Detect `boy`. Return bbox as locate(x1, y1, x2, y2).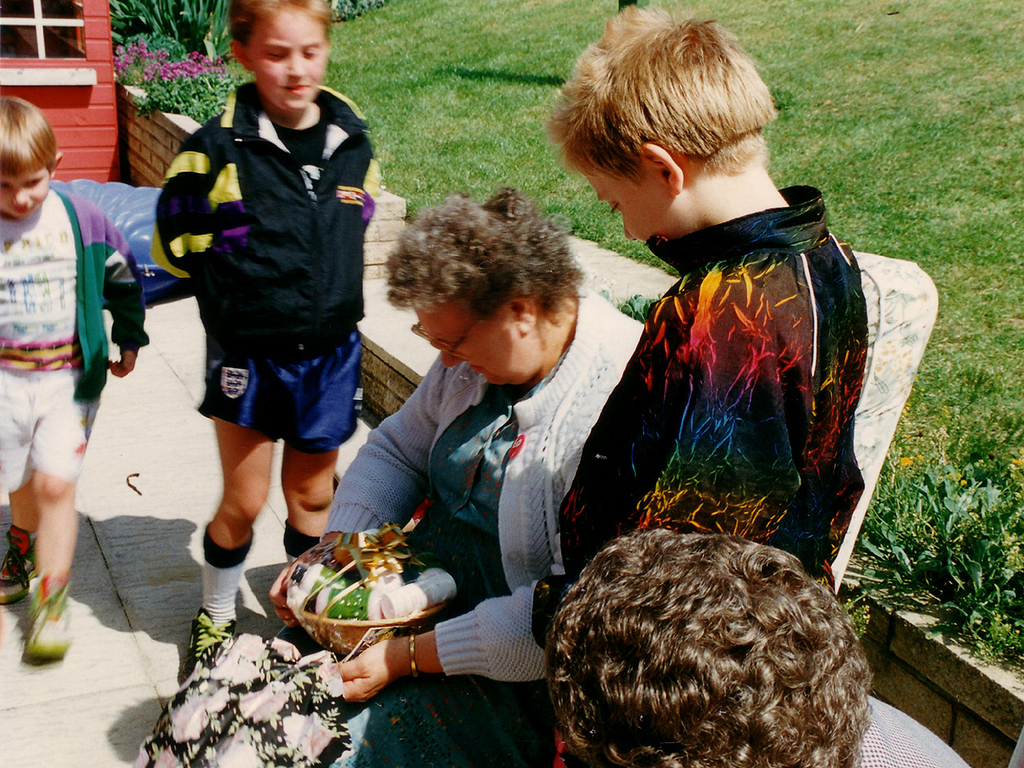
locate(334, 4, 863, 767).
